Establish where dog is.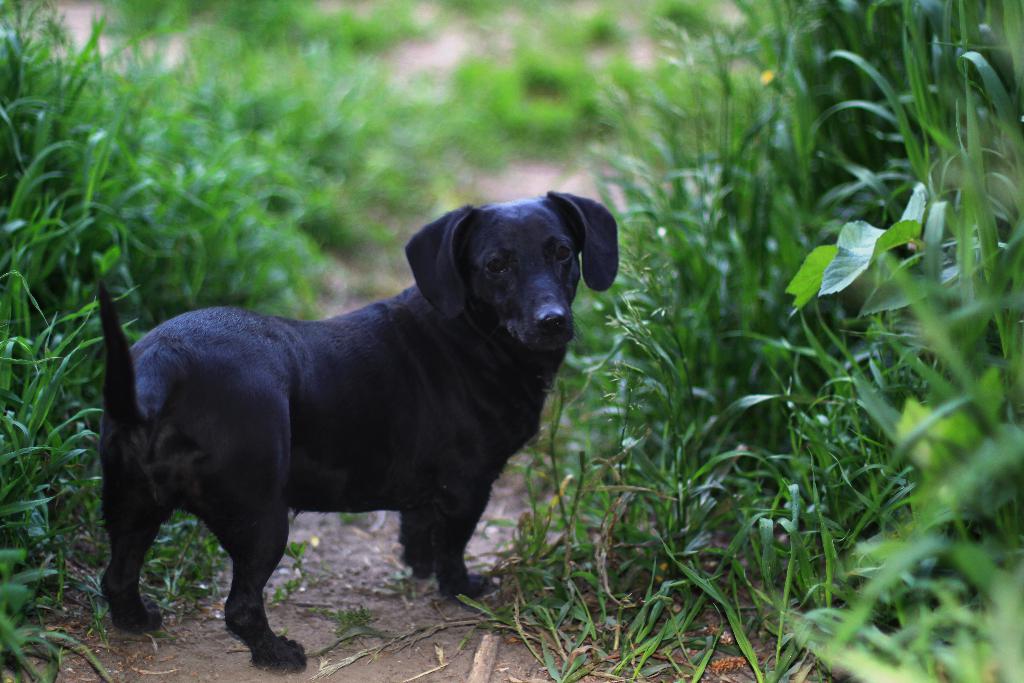
Established at select_region(97, 189, 622, 678).
